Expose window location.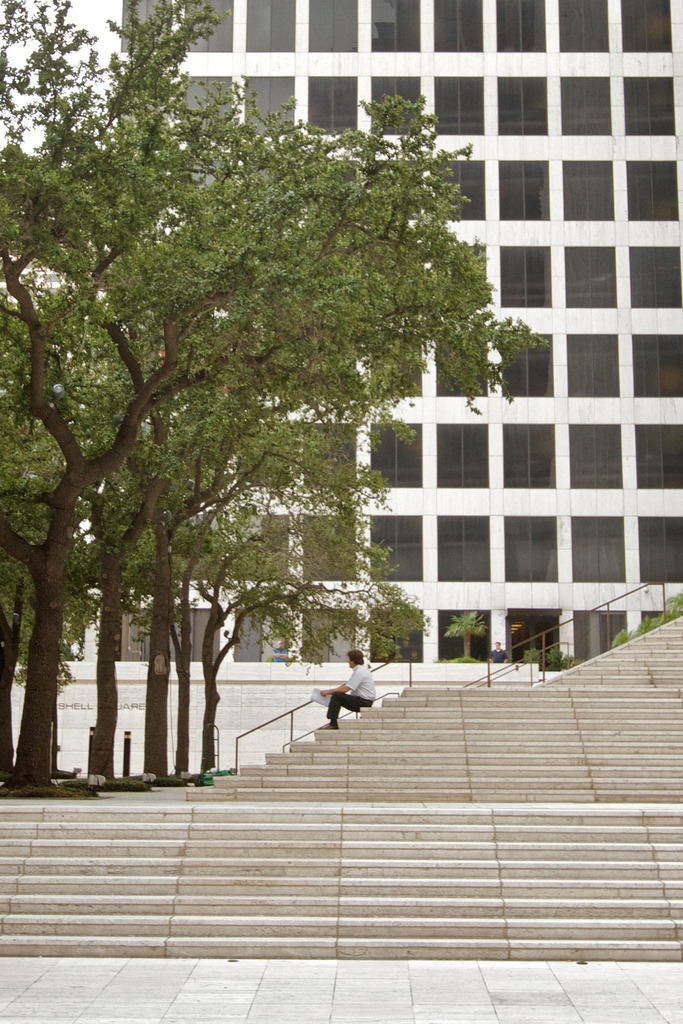
Exposed at 244 512 297 579.
